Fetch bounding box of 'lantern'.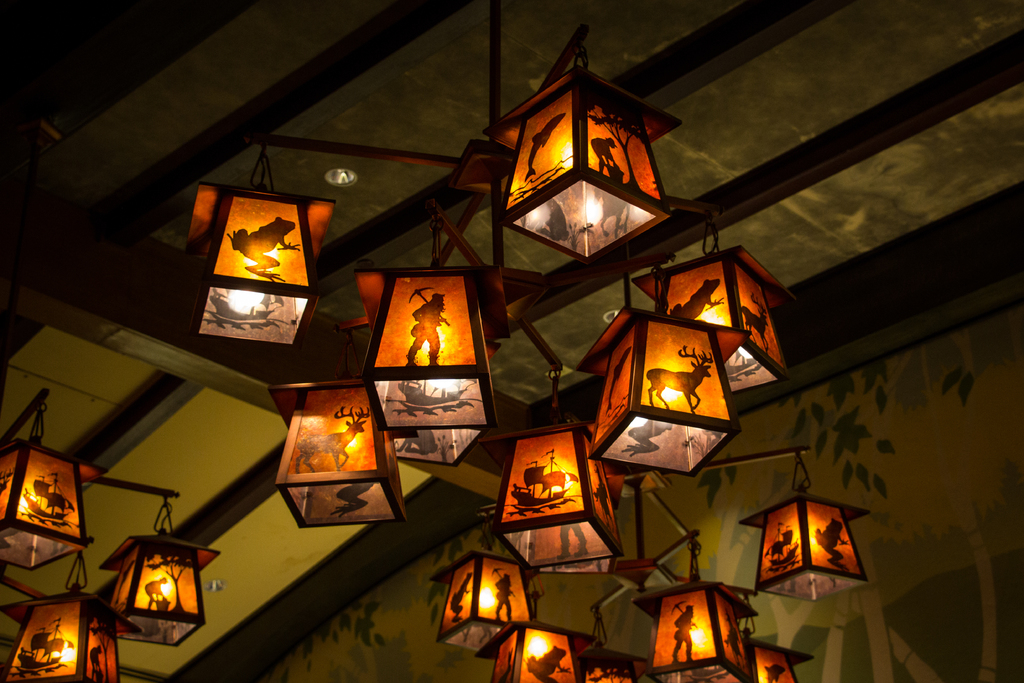
Bbox: bbox(0, 553, 119, 682).
